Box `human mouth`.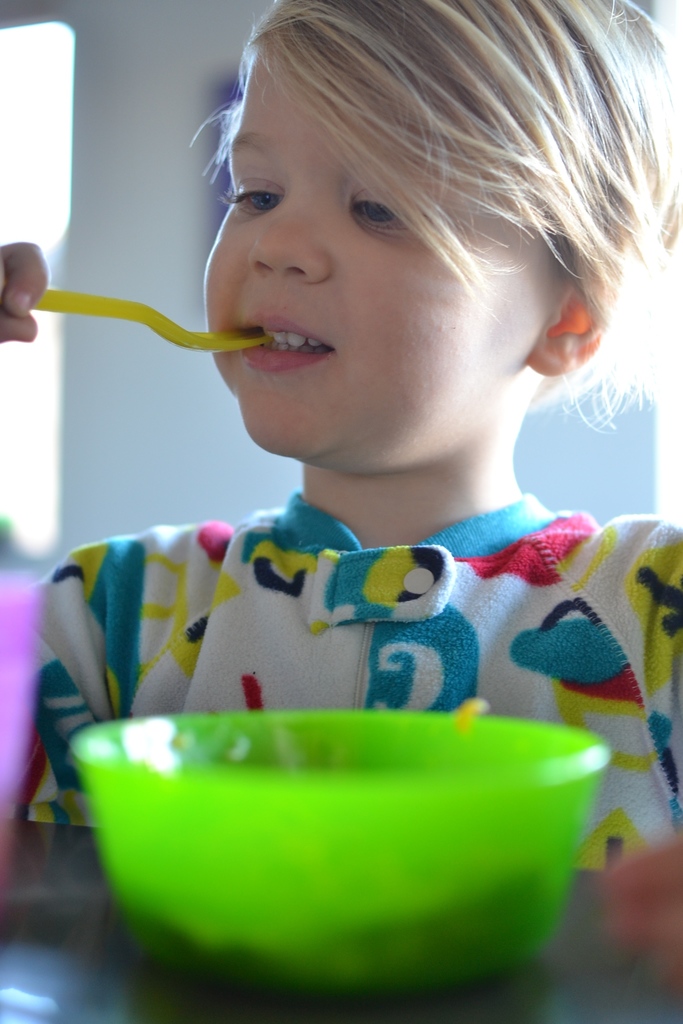
{"left": 235, "top": 307, "right": 345, "bottom": 387}.
